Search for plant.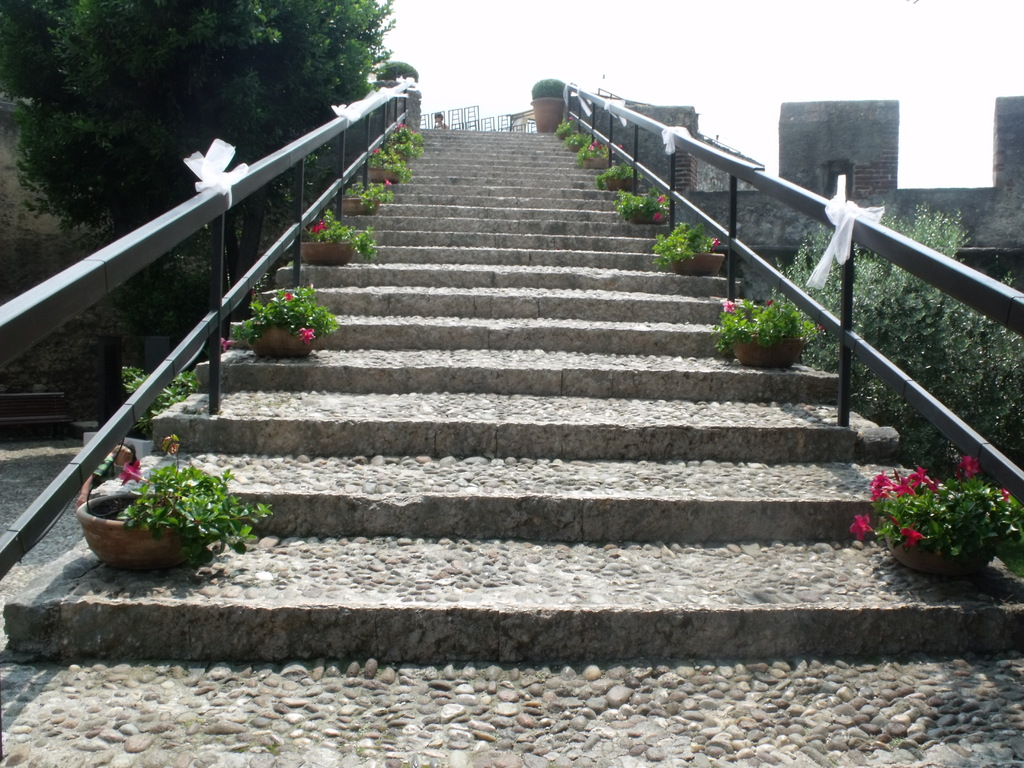
Found at box(340, 180, 399, 200).
